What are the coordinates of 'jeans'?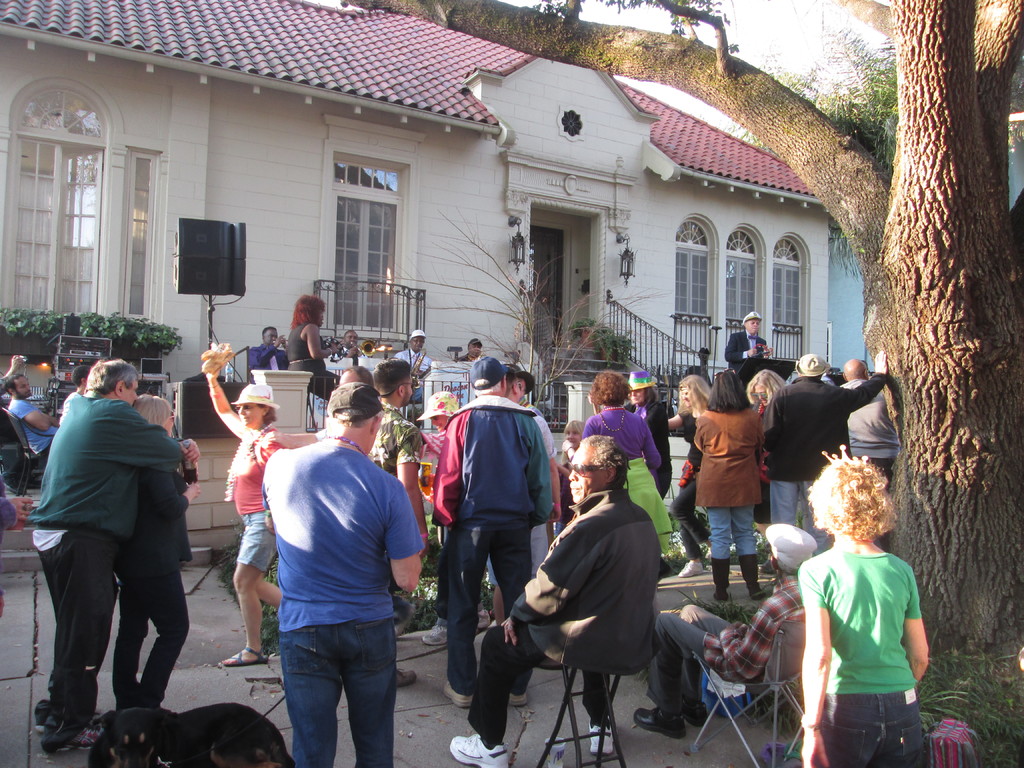
<region>820, 691, 923, 767</region>.
